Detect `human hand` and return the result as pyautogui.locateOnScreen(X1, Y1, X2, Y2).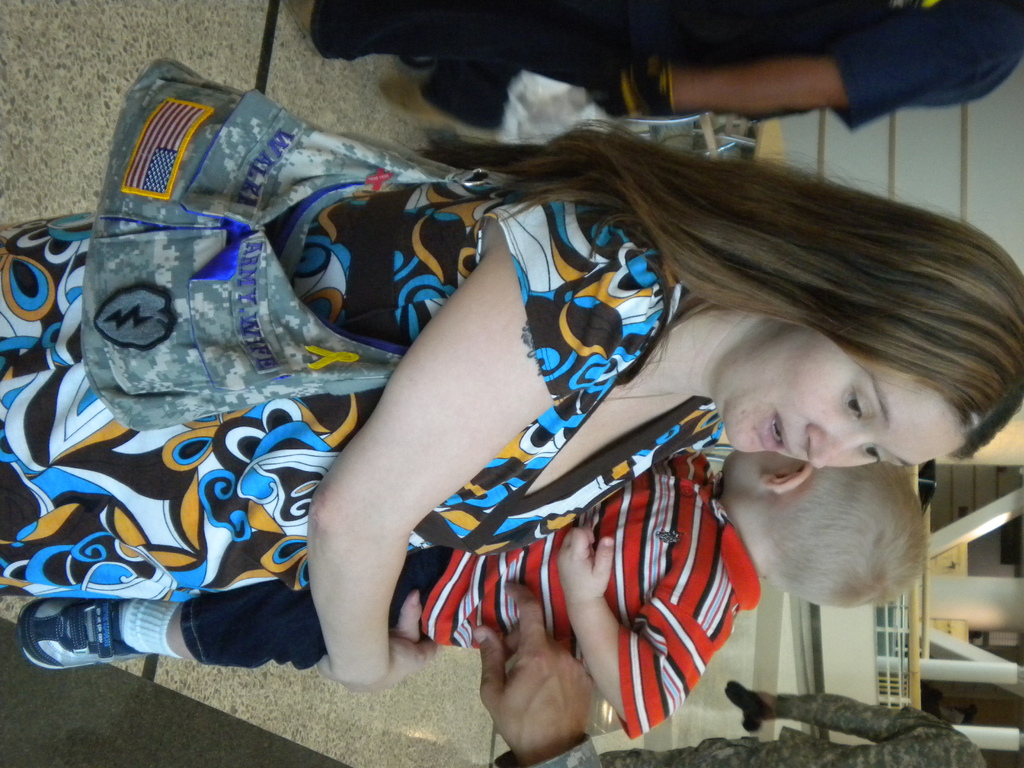
pyautogui.locateOnScreen(557, 524, 613, 602).
